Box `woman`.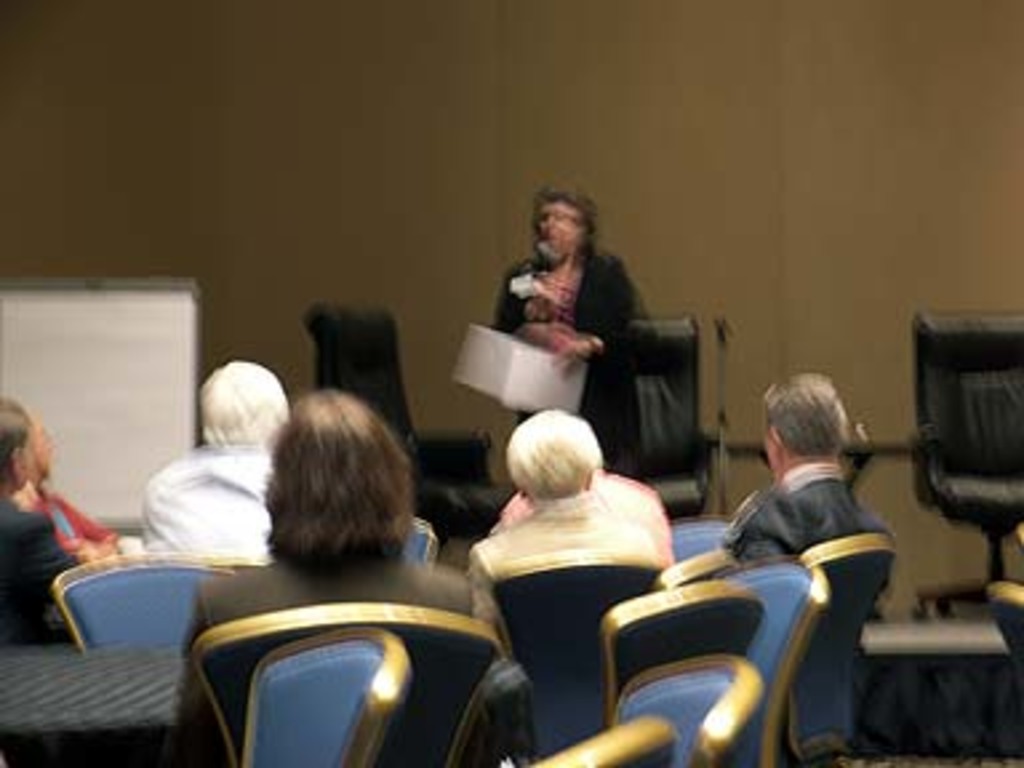
bbox(168, 384, 507, 765).
